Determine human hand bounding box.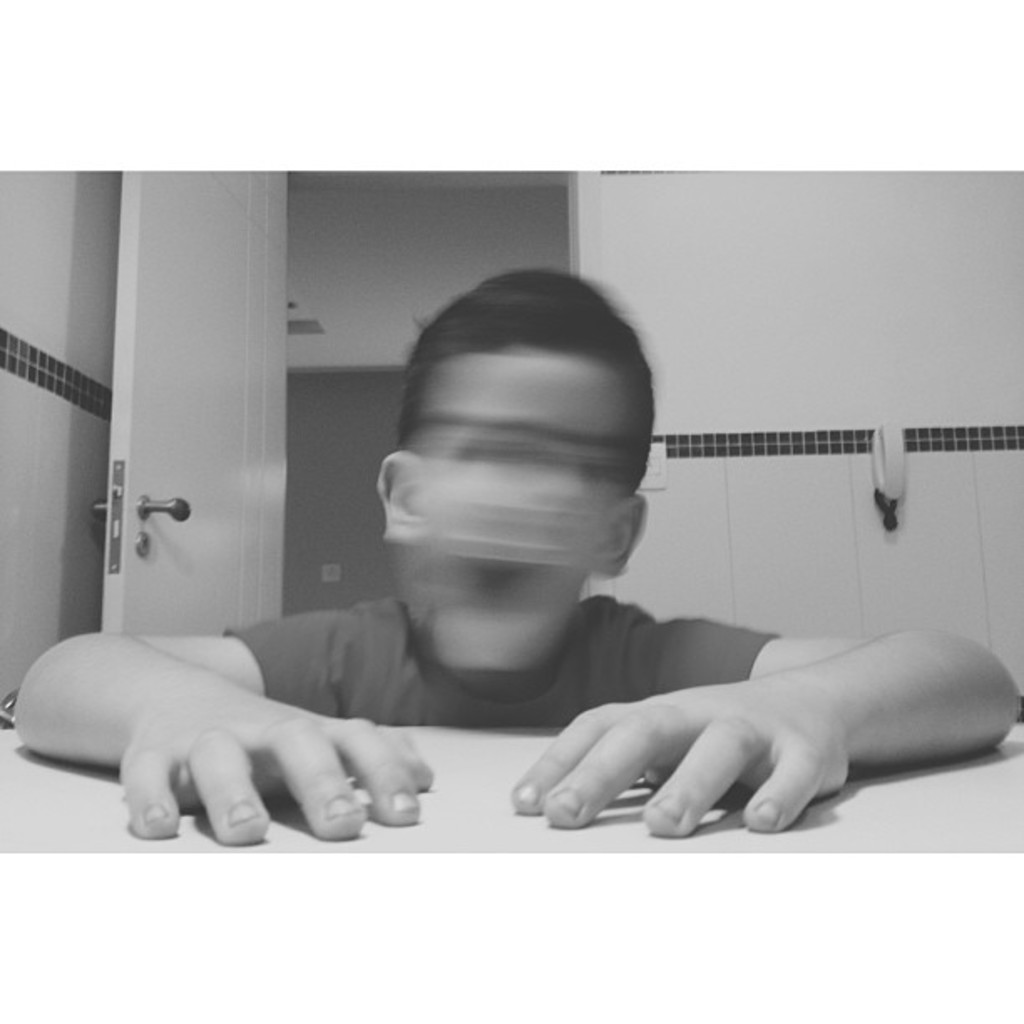
Determined: (470,624,1017,838).
